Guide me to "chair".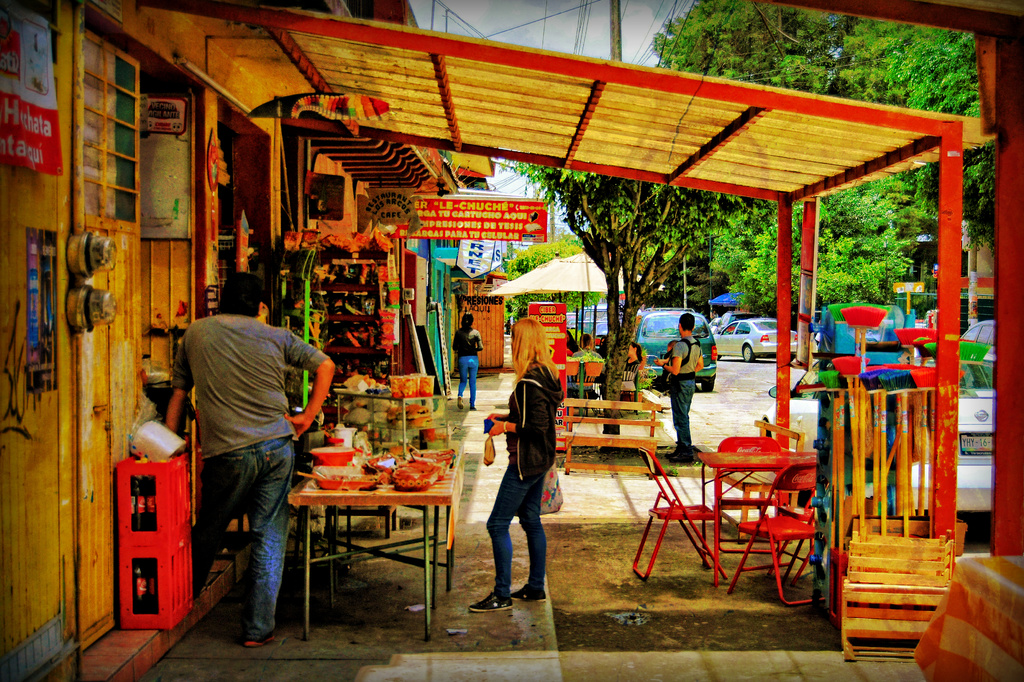
Guidance: (627,444,737,587).
